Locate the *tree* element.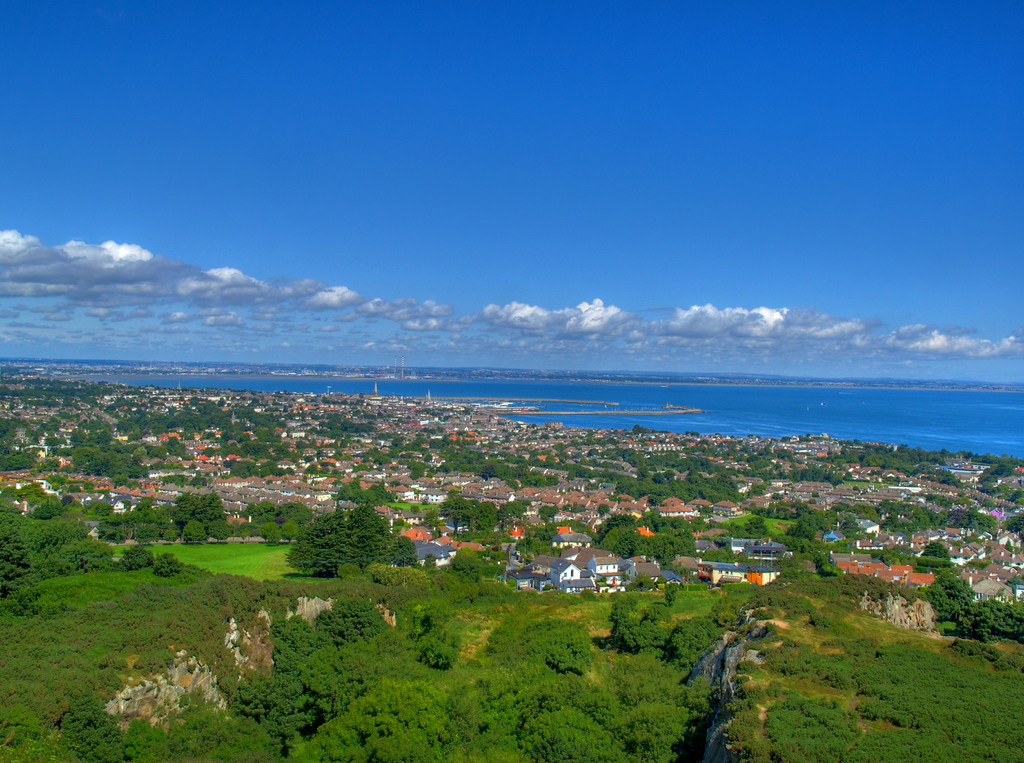
Element bbox: 340 420 356 431.
